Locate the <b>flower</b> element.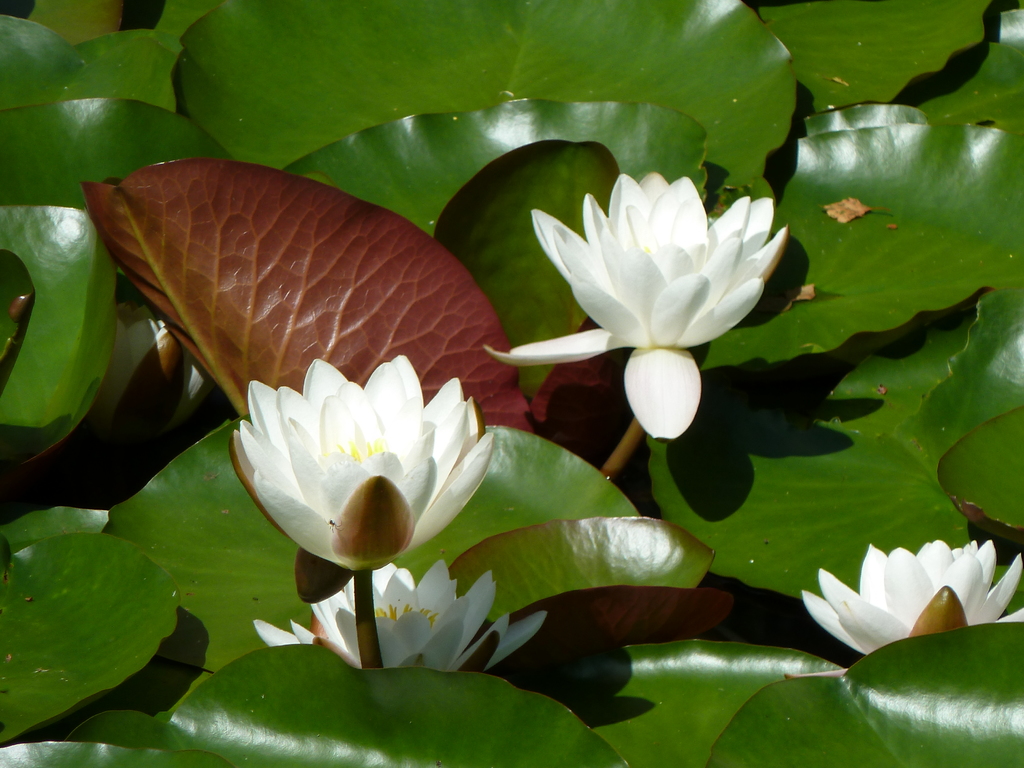
Element bbox: Rect(252, 558, 548, 675).
